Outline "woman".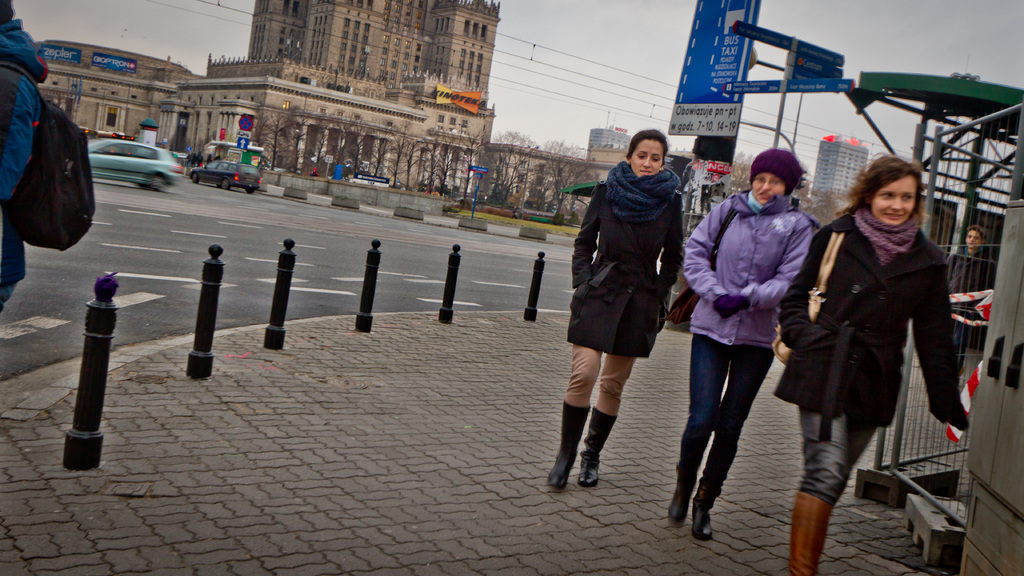
Outline: rect(660, 147, 825, 545).
